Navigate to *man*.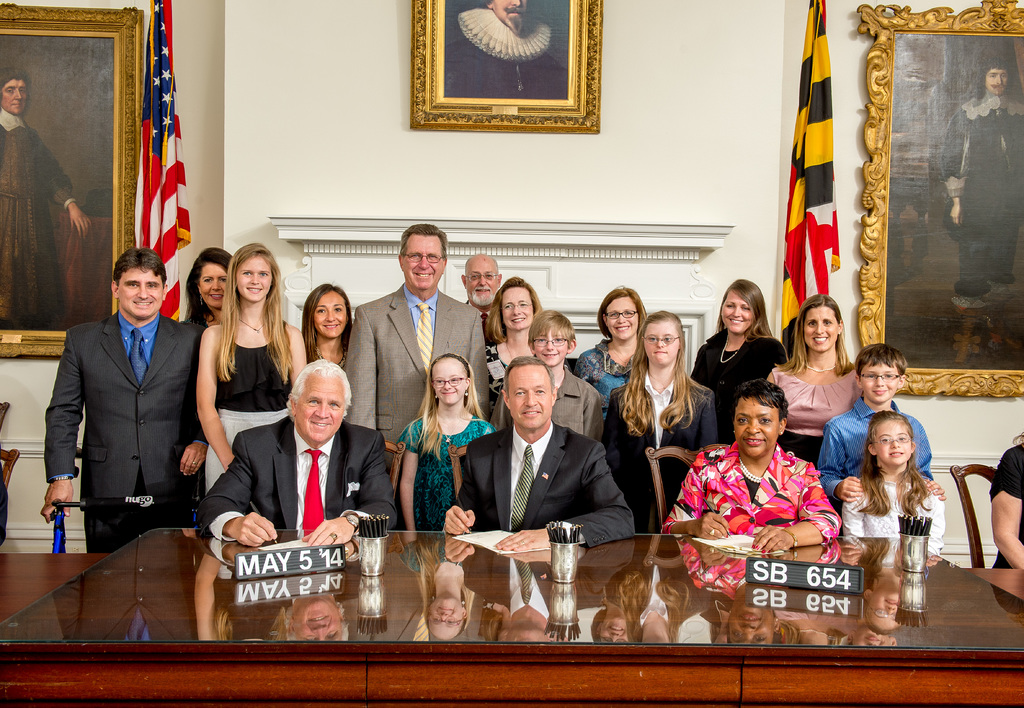
Navigation target: <region>937, 47, 1023, 296</region>.
